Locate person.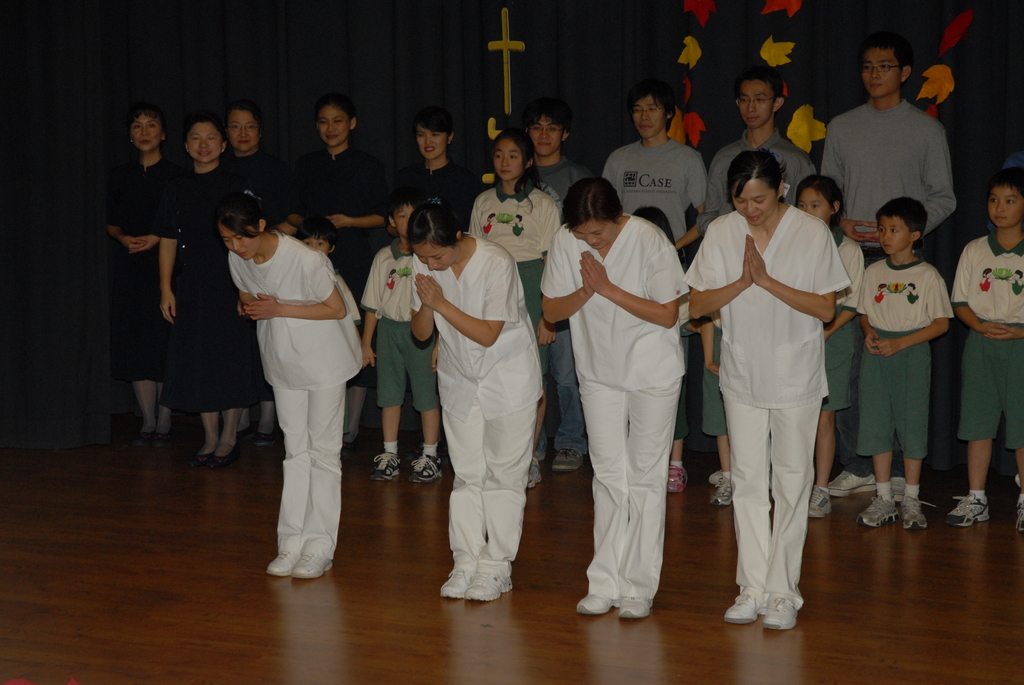
Bounding box: rect(392, 107, 481, 476).
